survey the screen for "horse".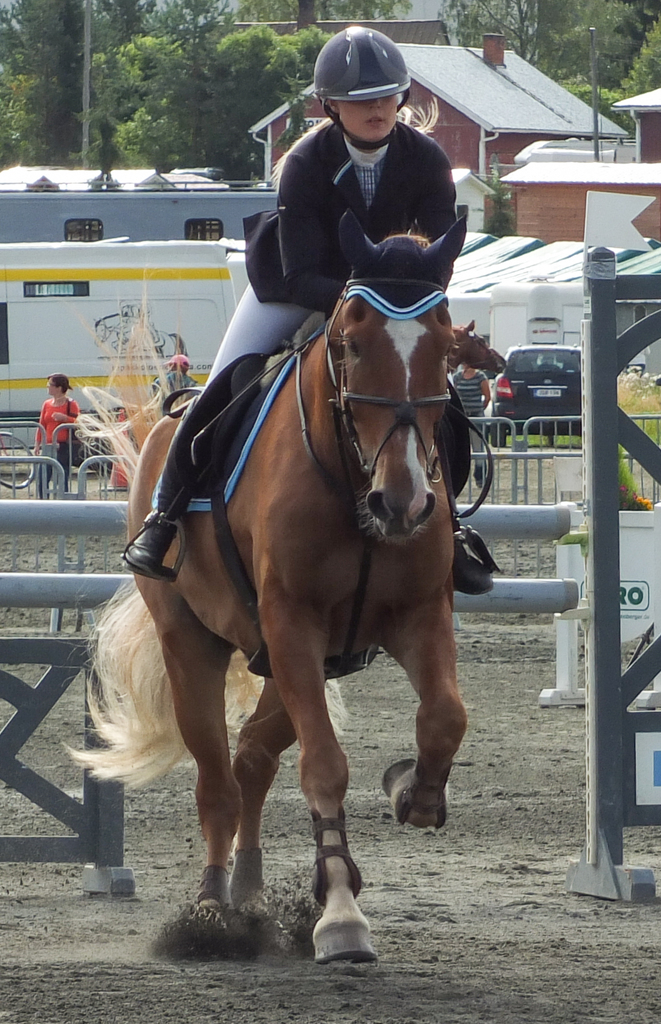
Survey found: select_region(51, 211, 503, 961).
